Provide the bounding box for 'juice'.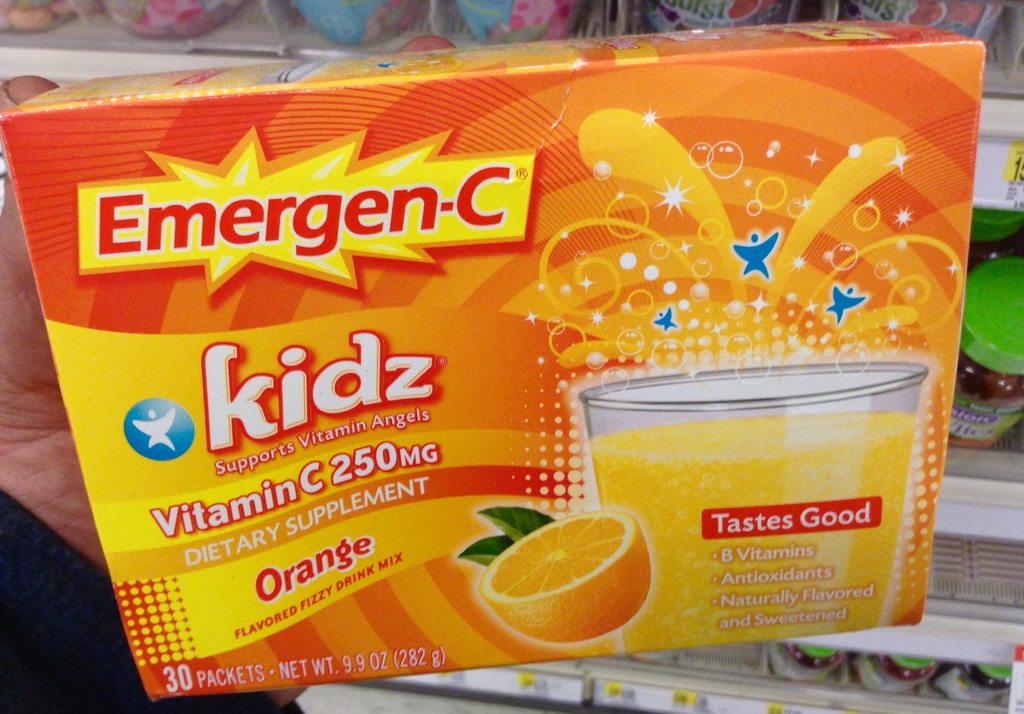
select_region(564, 346, 932, 650).
